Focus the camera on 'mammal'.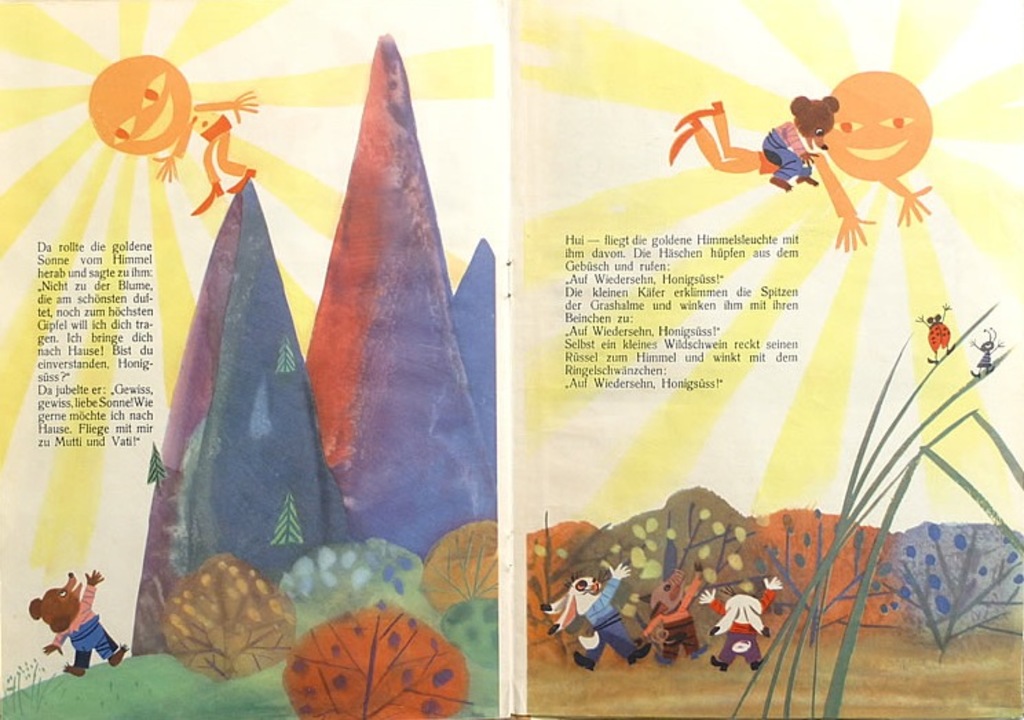
Focus region: [left=23, top=564, right=125, bottom=677].
